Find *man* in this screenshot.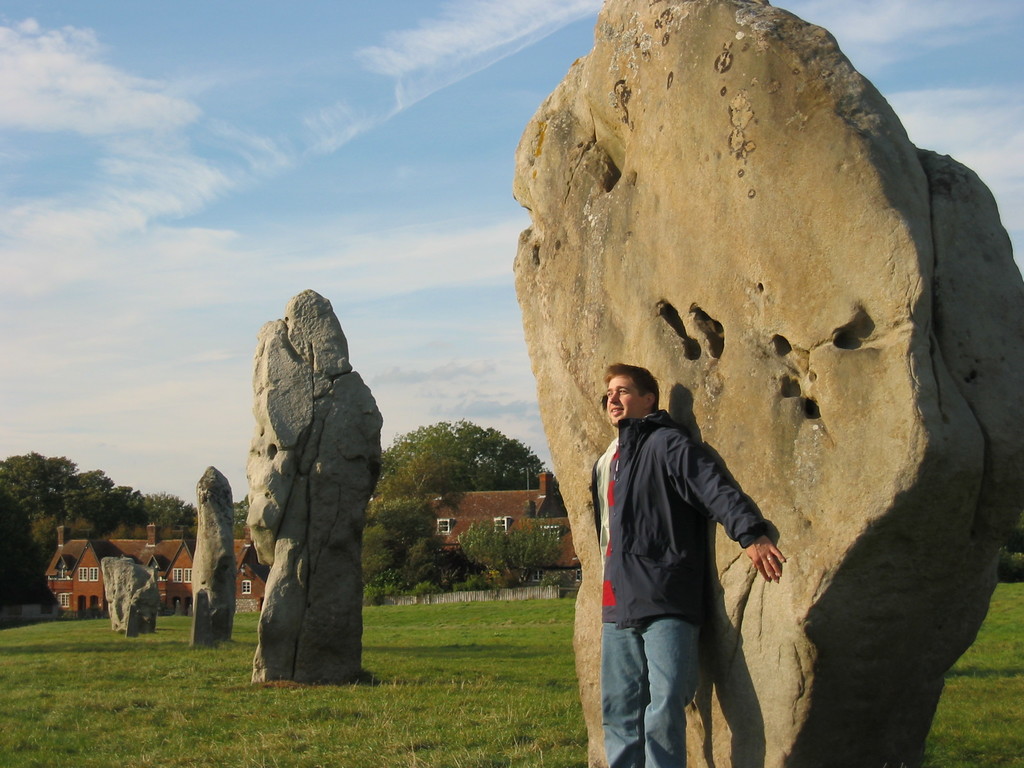
The bounding box for *man* is {"left": 580, "top": 351, "right": 781, "bottom": 756}.
